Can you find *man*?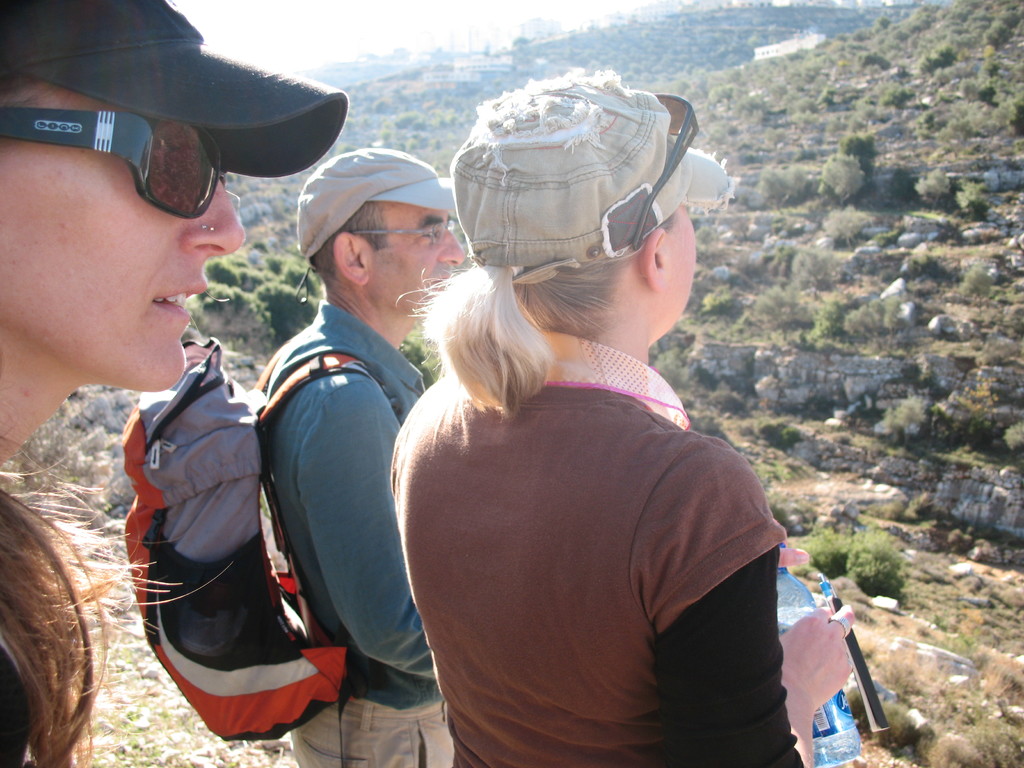
Yes, bounding box: x1=118 y1=144 x2=463 y2=767.
